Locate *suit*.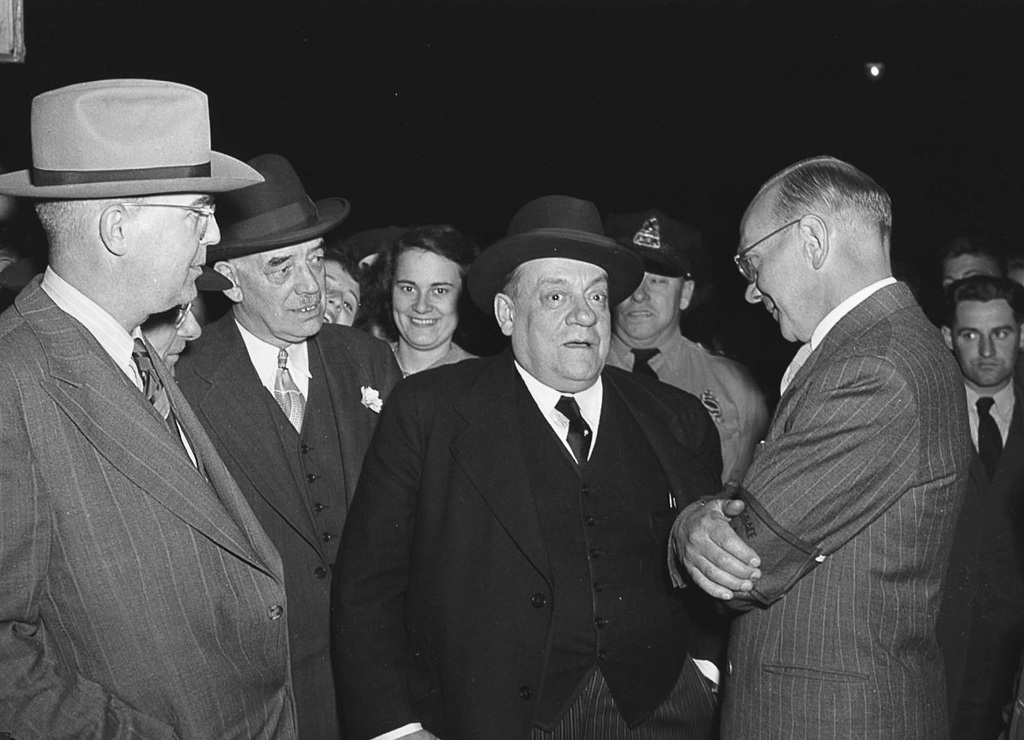
Bounding box: [670, 276, 974, 739].
